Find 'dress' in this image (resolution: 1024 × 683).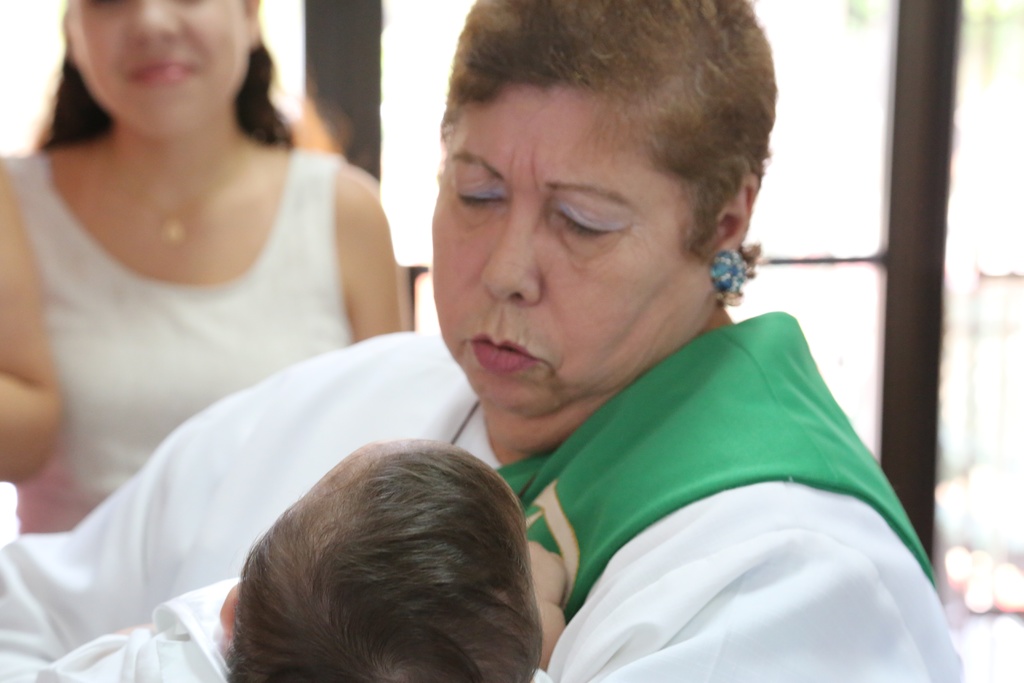
{"x1": 0, "y1": 156, "x2": 354, "y2": 531}.
